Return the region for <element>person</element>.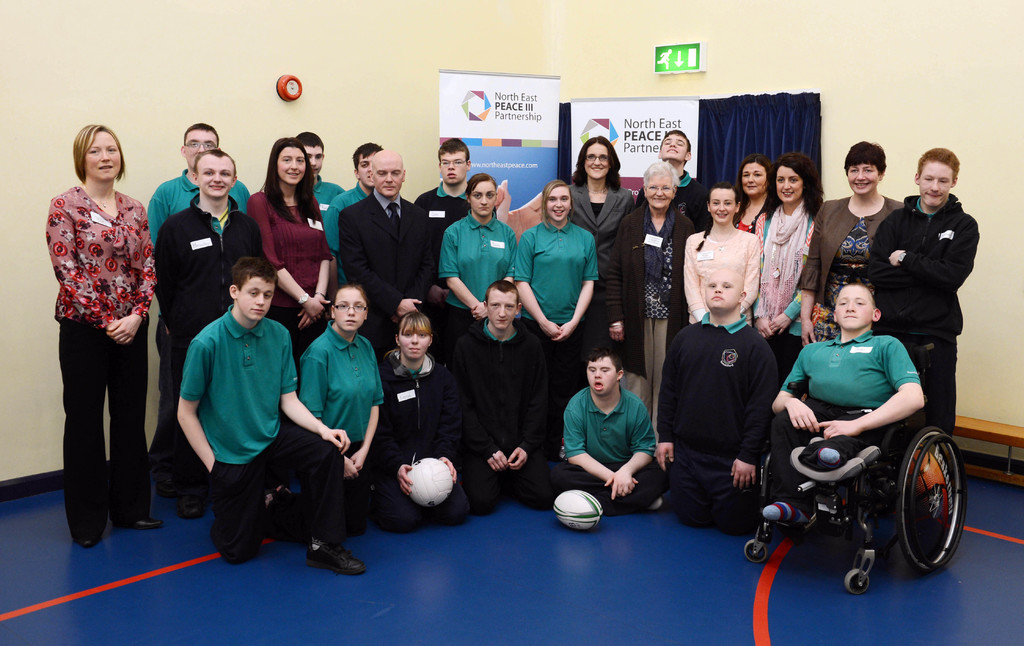
(x1=651, y1=265, x2=780, y2=537).
